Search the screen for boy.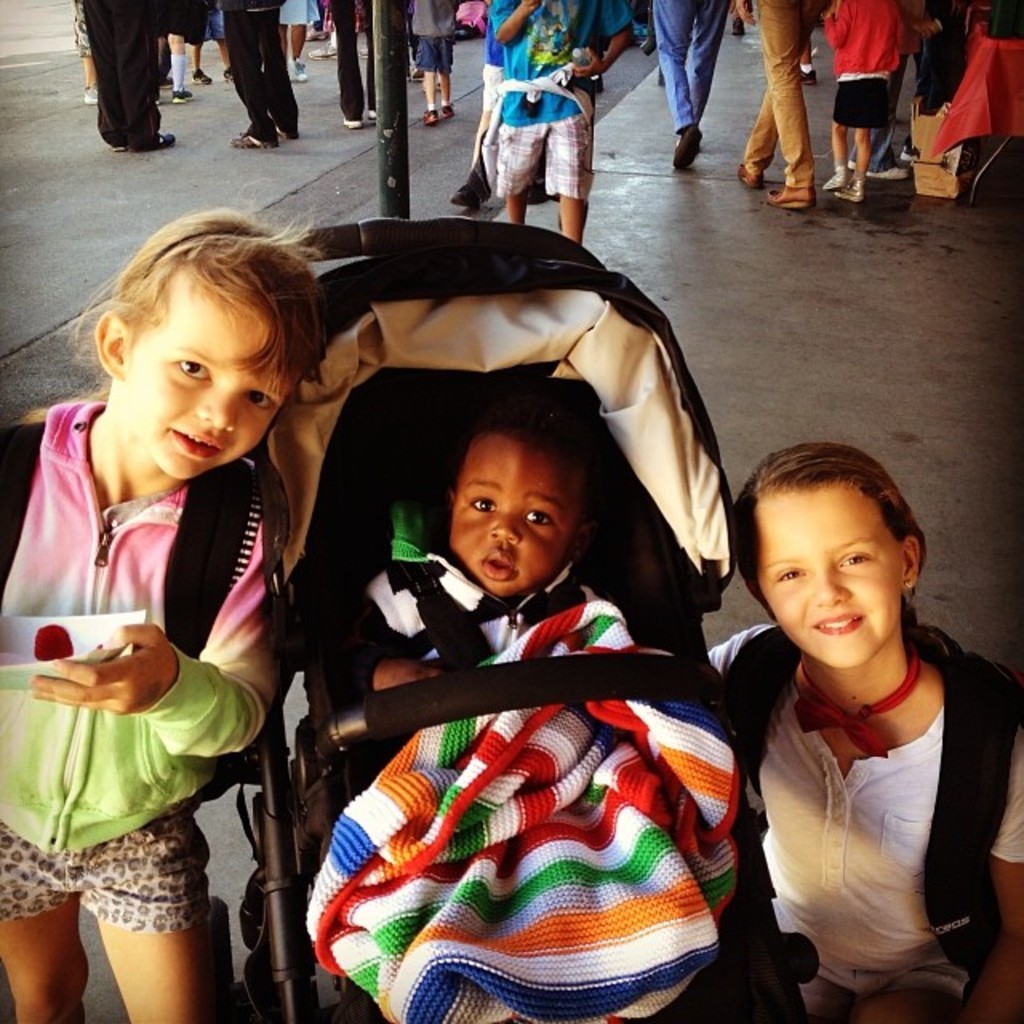
Found at box=[309, 358, 750, 998].
